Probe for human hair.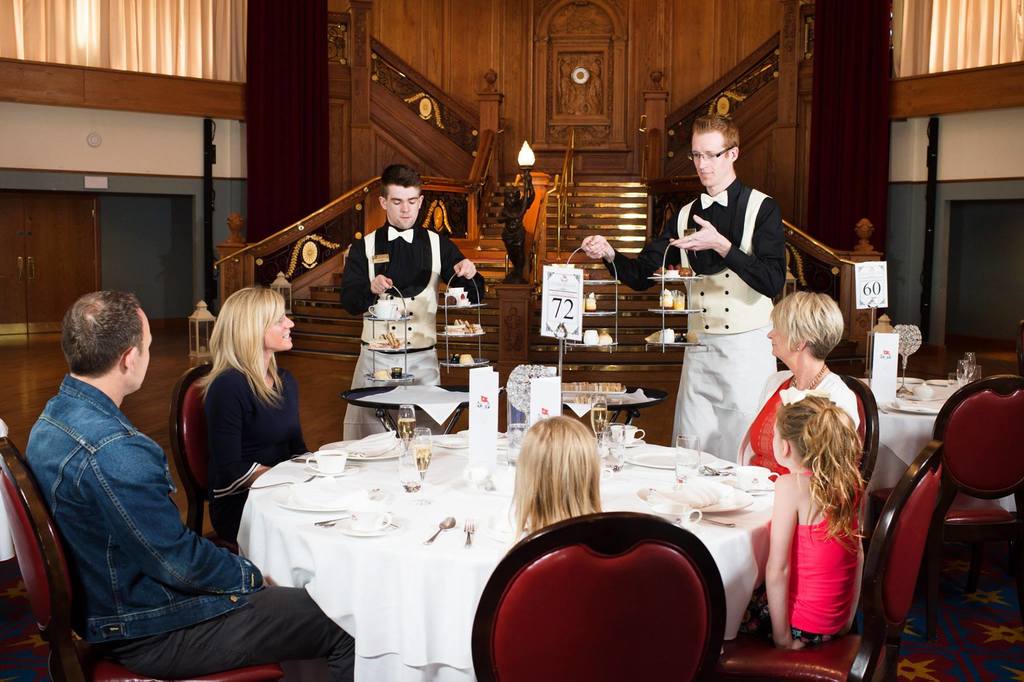
Probe result: (192,284,286,412).
